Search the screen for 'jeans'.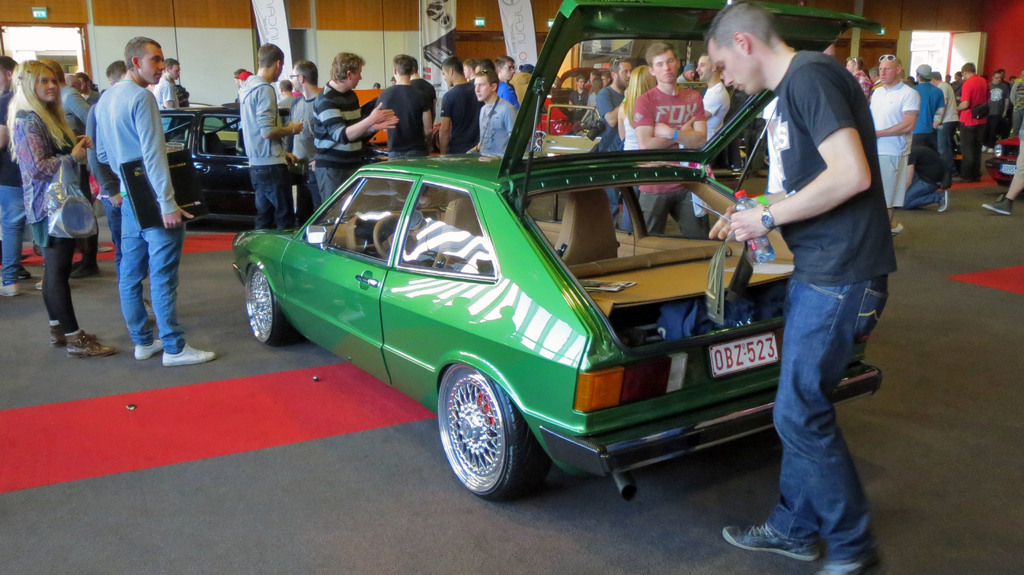
Found at <bbox>745, 227, 892, 565</bbox>.
